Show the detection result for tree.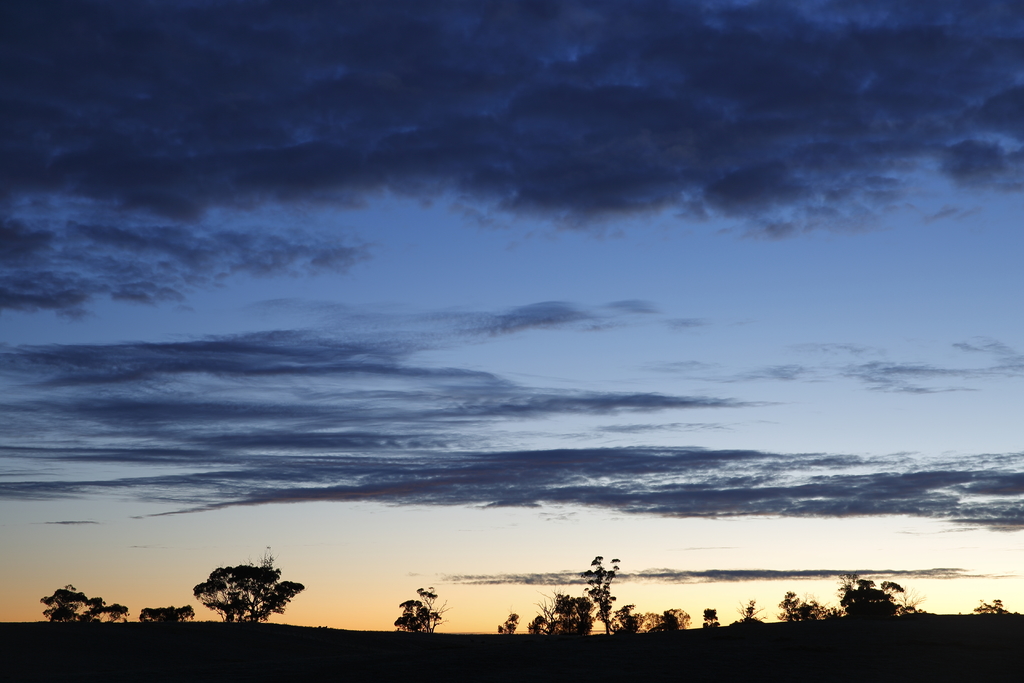
box=[388, 584, 449, 639].
